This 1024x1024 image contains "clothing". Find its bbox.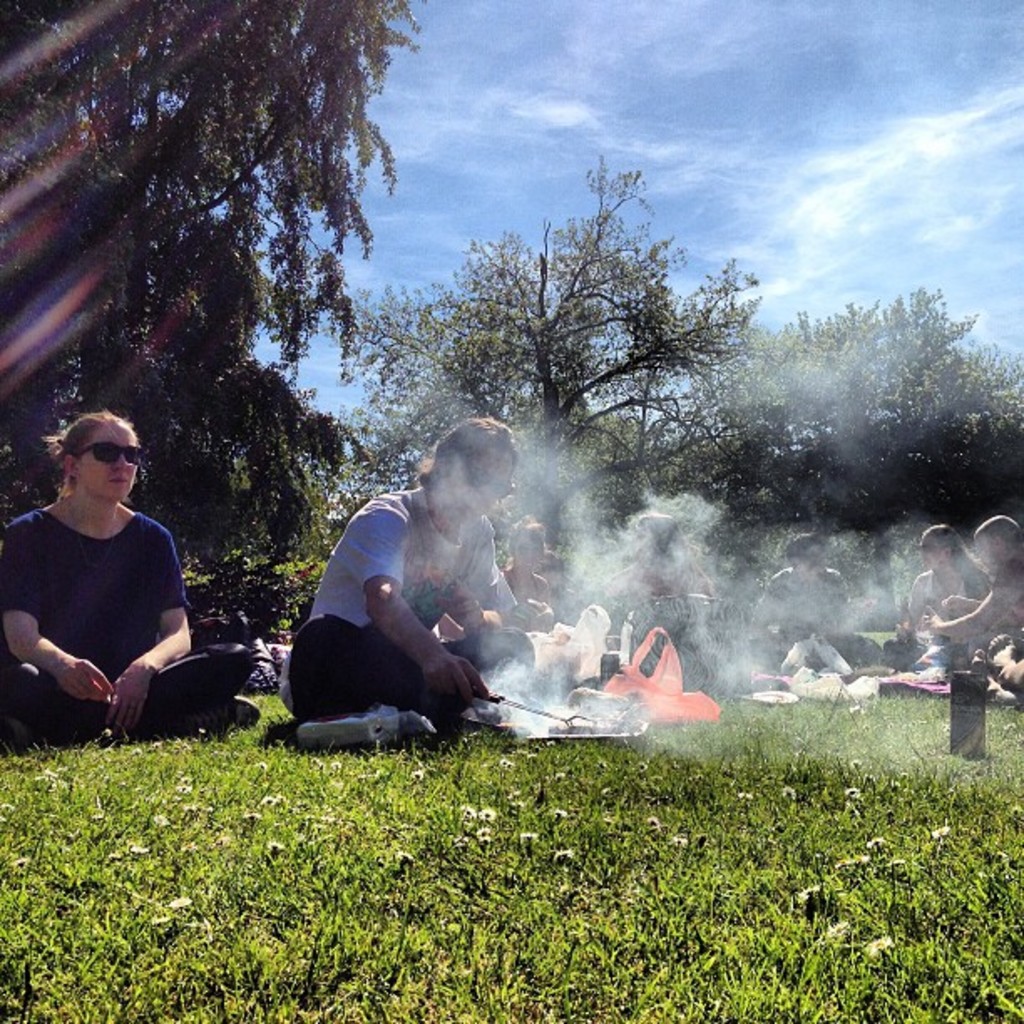
[905,561,982,627].
